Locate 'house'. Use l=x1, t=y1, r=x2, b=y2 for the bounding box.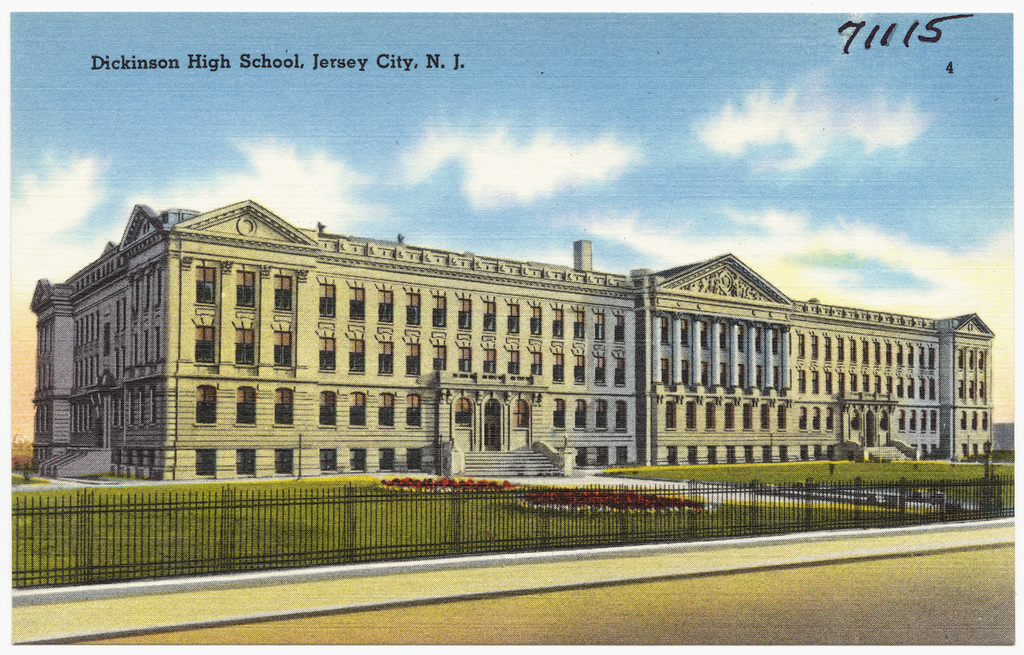
l=648, t=254, r=788, b=466.
